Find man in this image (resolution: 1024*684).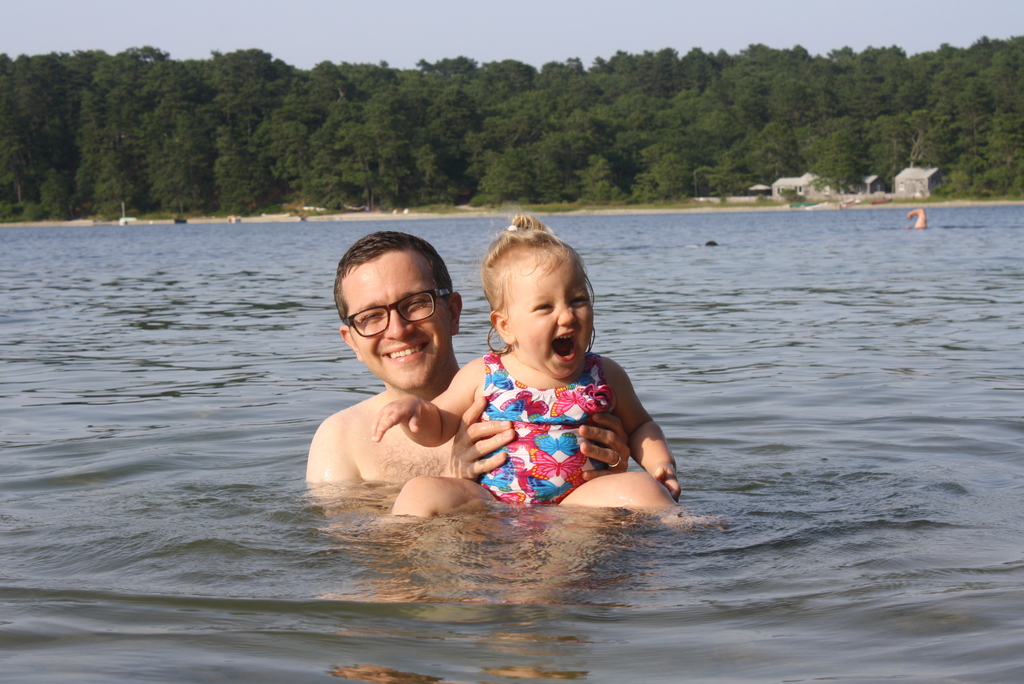
crop(307, 233, 629, 485).
